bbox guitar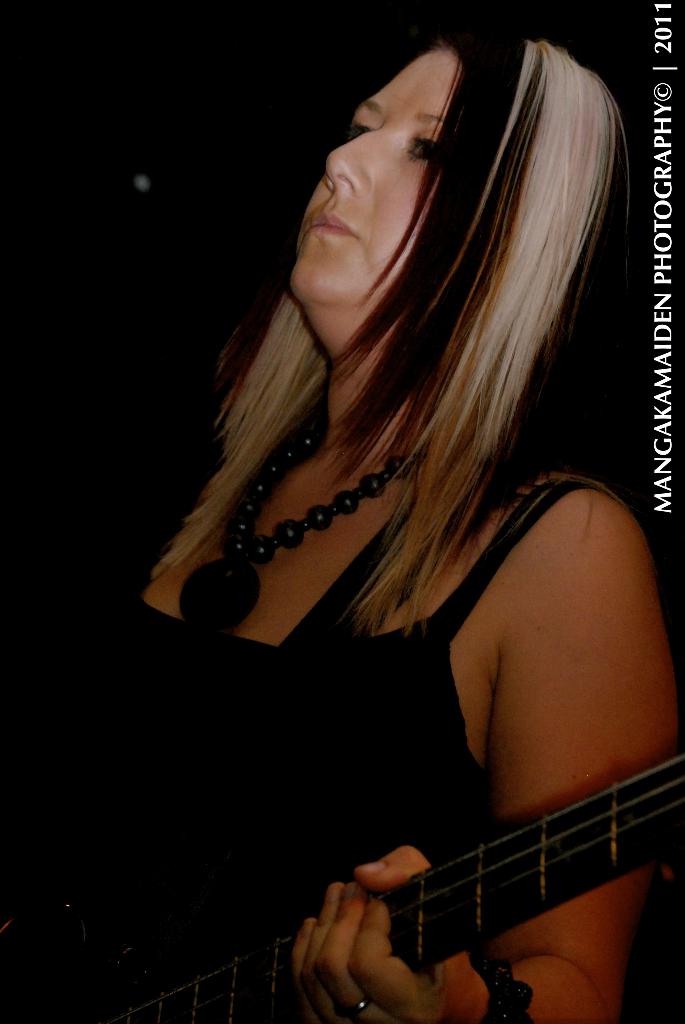
Rect(0, 754, 684, 1023)
